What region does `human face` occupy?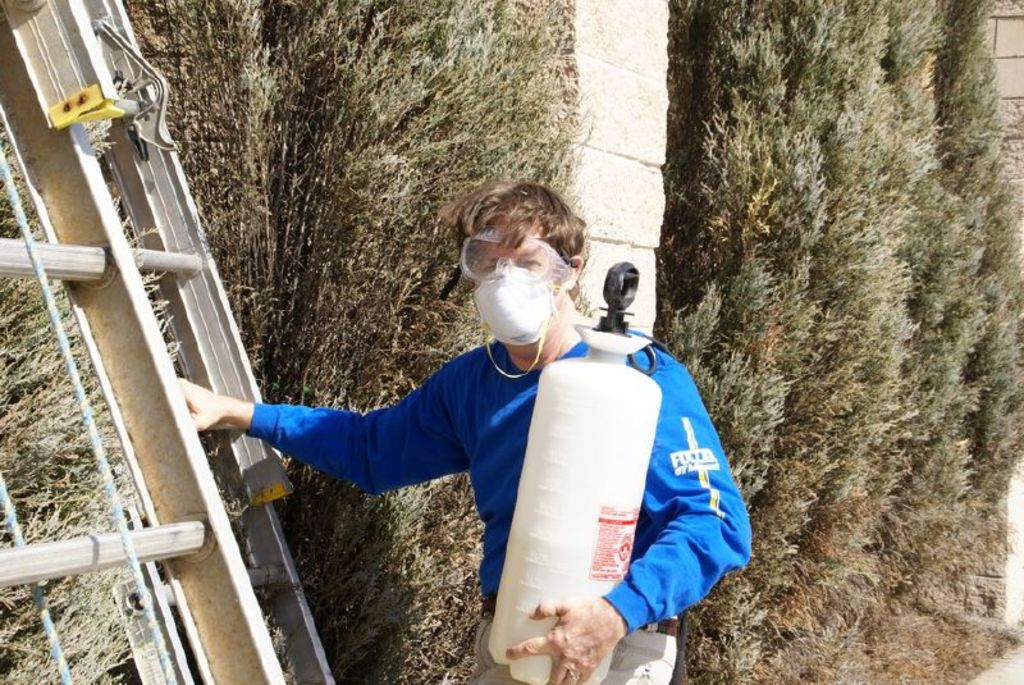
rect(475, 241, 561, 343).
